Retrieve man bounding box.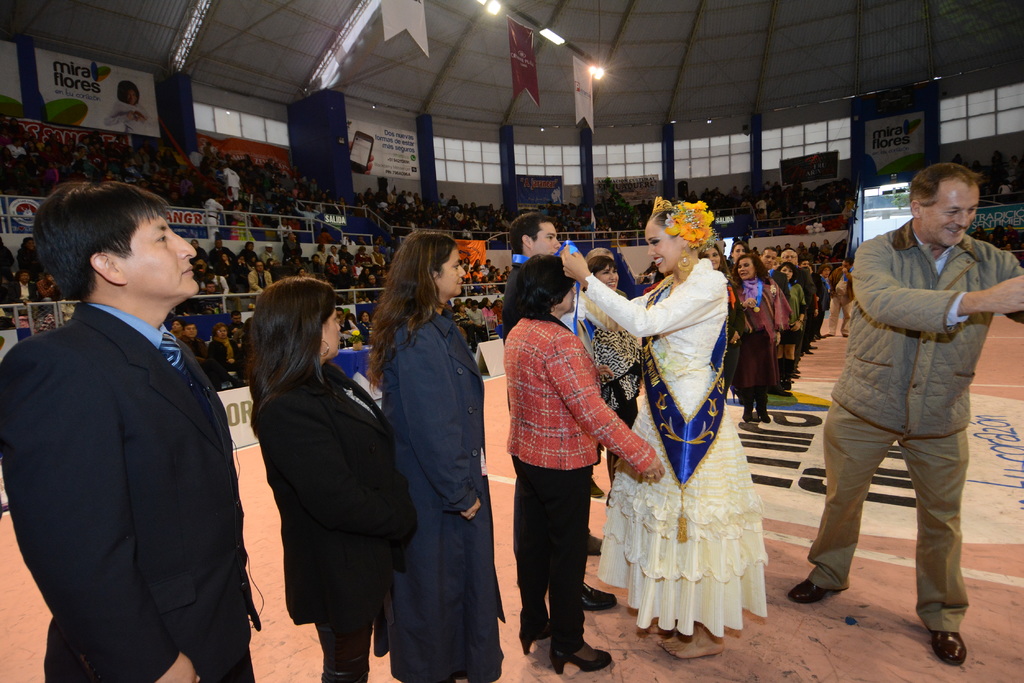
Bounding box: 792 163 1023 668.
